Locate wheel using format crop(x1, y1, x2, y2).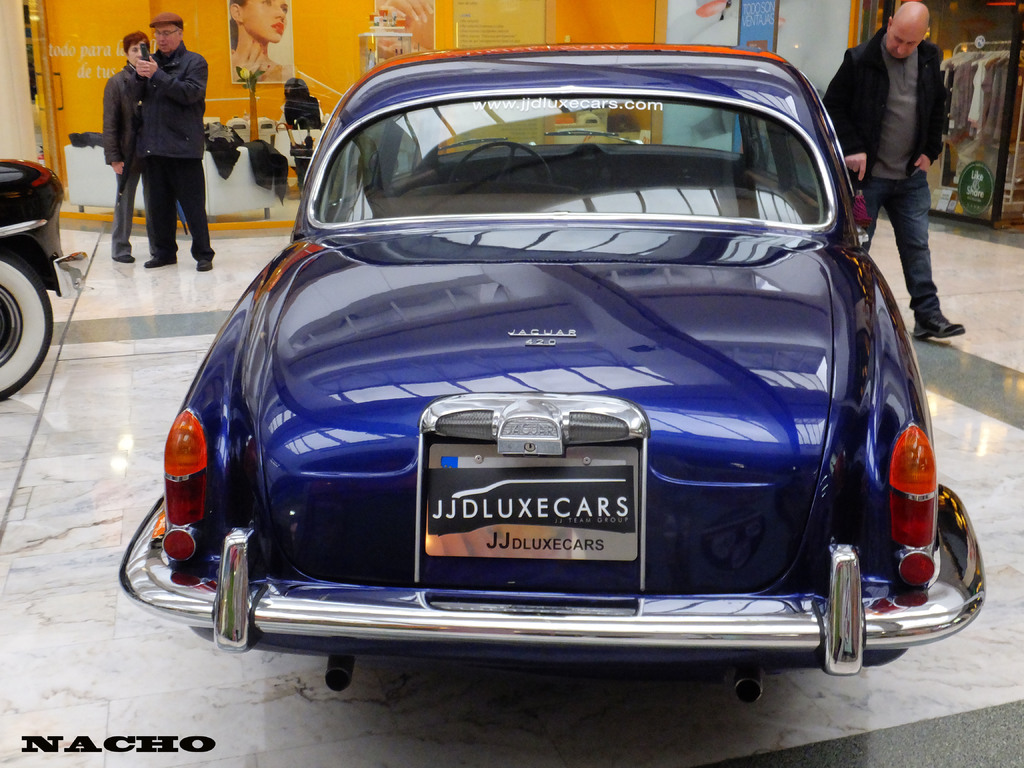
crop(0, 243, 59, 381).
